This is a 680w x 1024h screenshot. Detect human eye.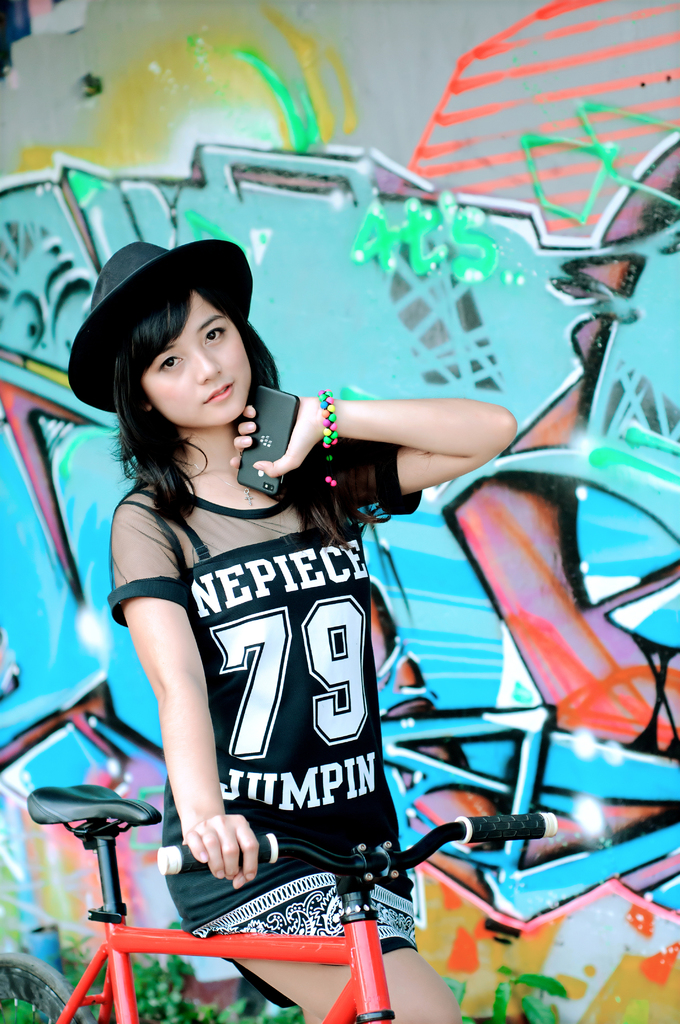
detection(202, 324, 229, 344).
